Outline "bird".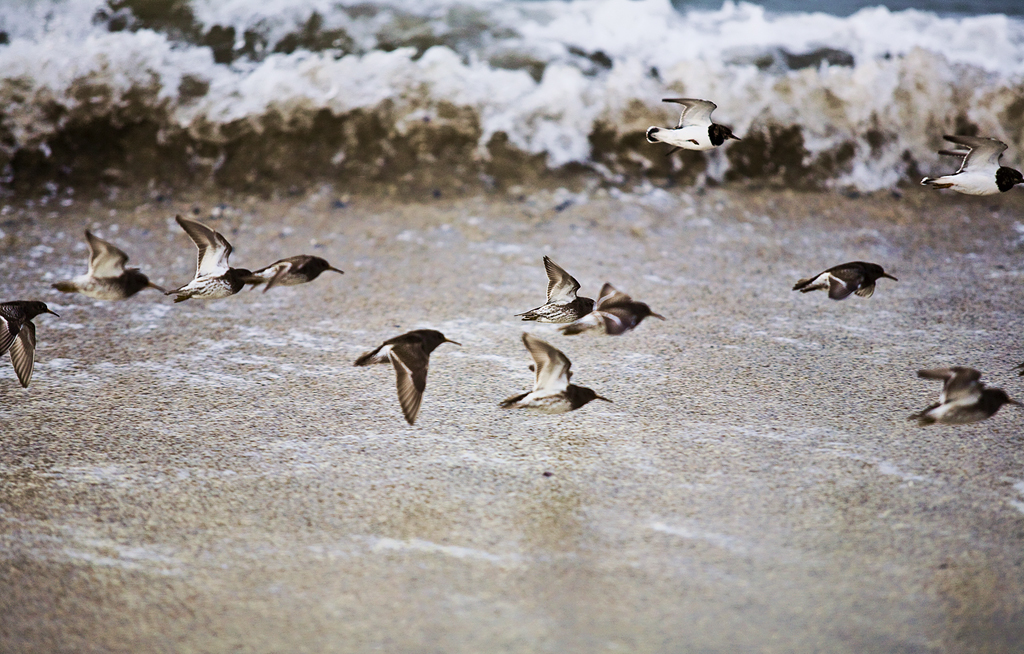
Outline: pyautogui.locateOnScreen(51, 226, 169, 307).
